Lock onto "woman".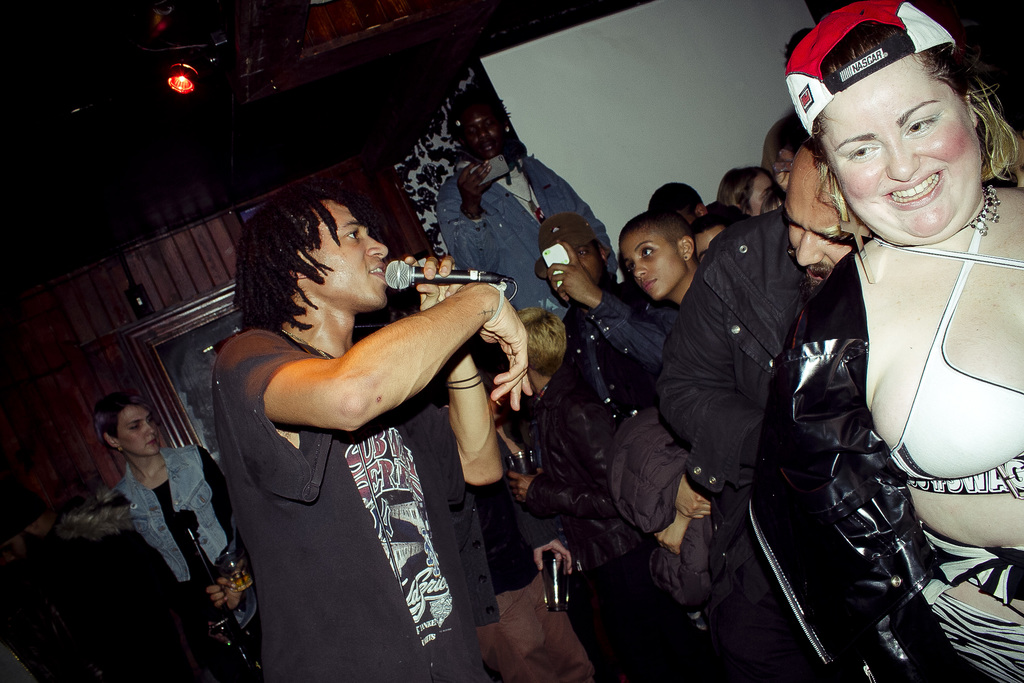
Locked: rect(742, 0, 1007, 675).
